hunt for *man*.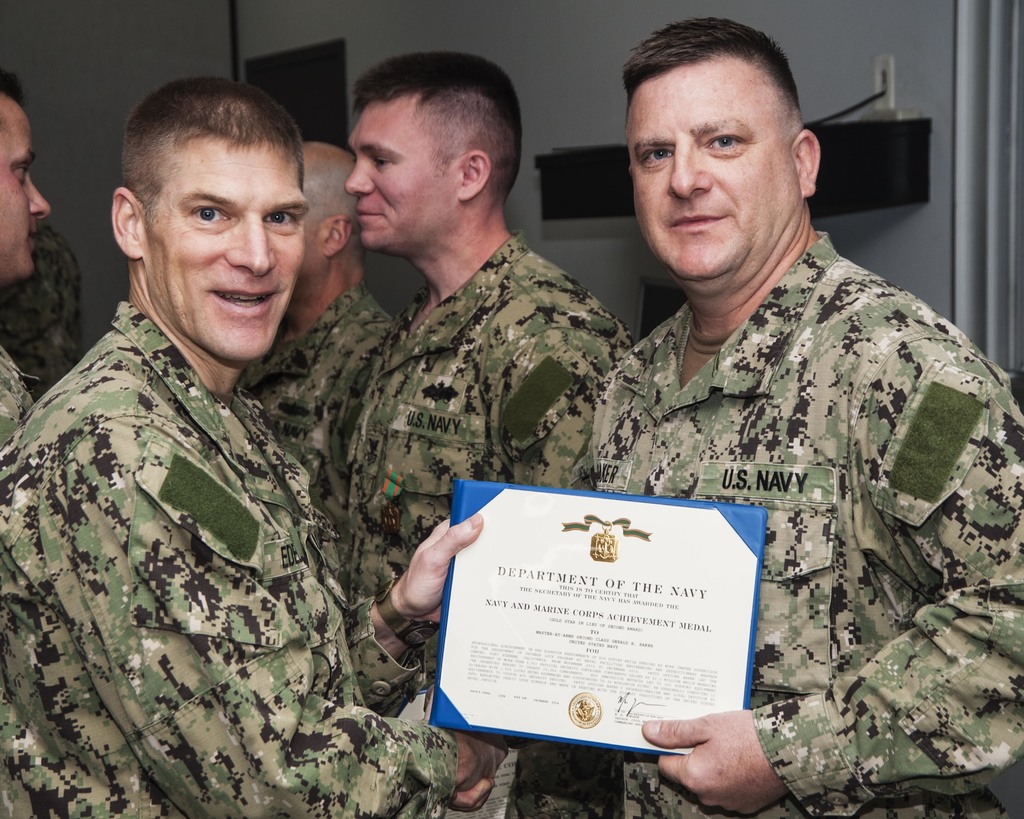
Hunted down at (447,16,1023,818).
